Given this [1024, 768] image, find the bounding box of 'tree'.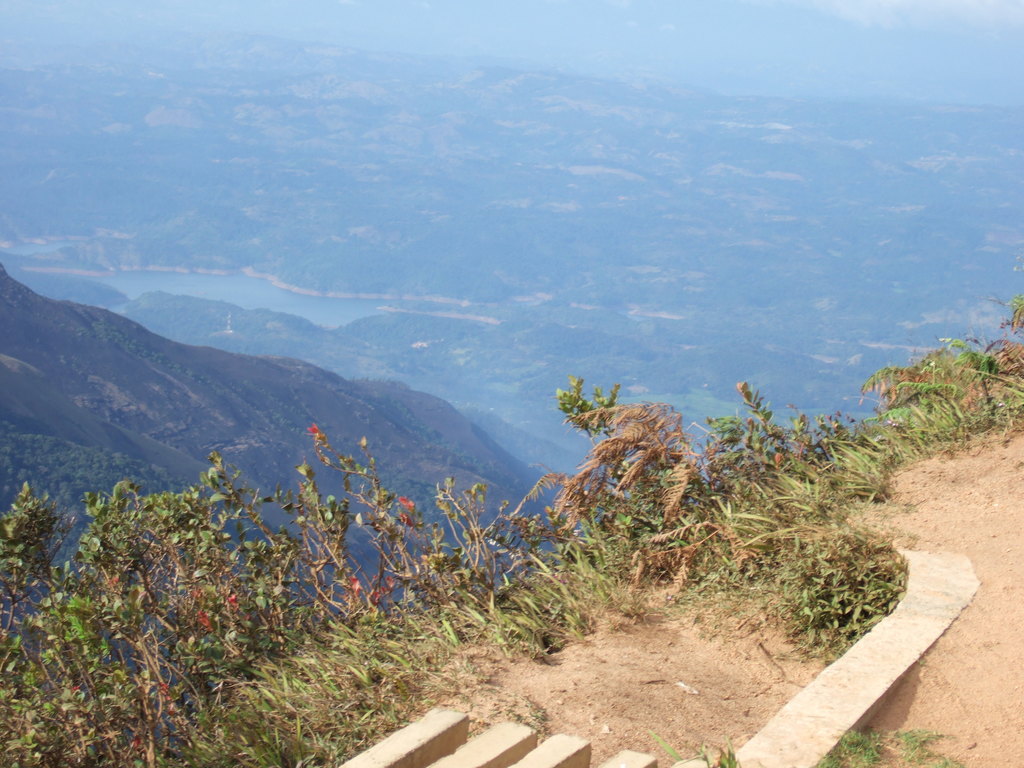
crop(0, 422, 202, 561).
